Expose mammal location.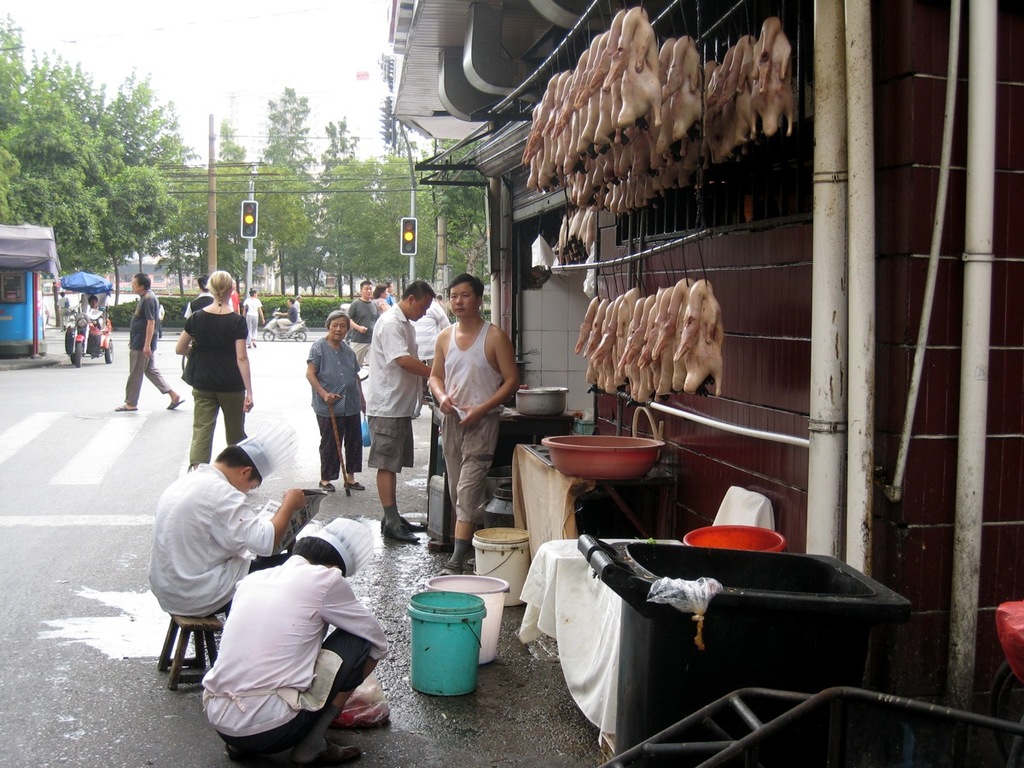
Exposed at bbox(186, 276, 212, 311).
